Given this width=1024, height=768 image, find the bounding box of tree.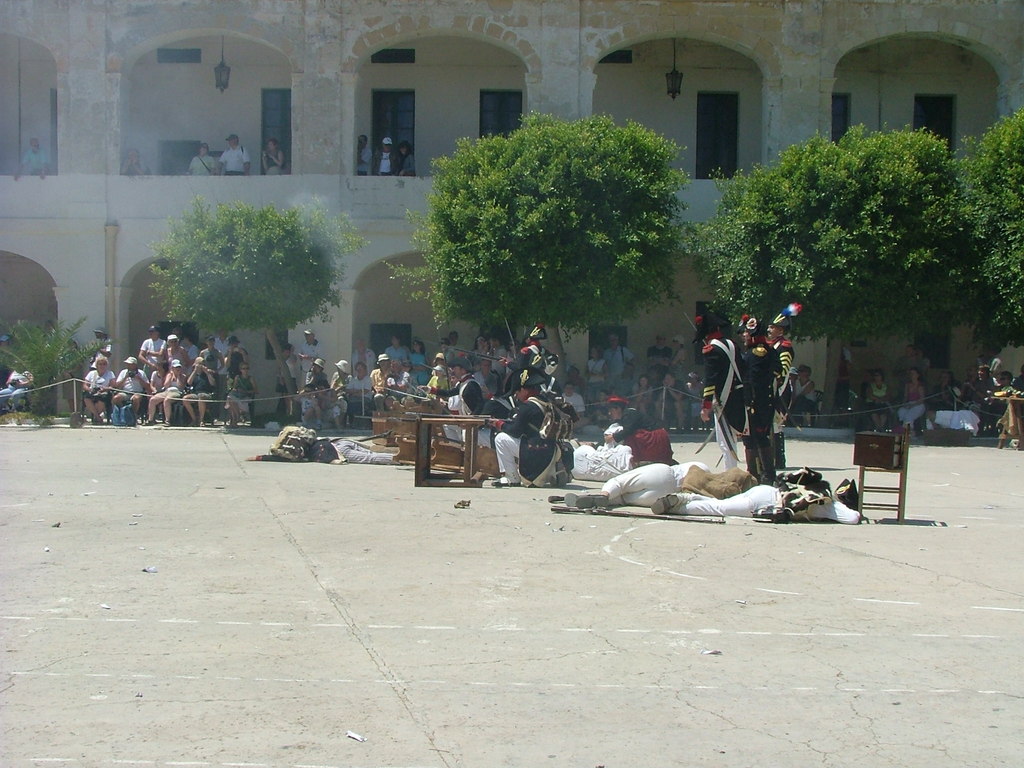
<bbox>687, 97, 1023, 428</bbox>.
